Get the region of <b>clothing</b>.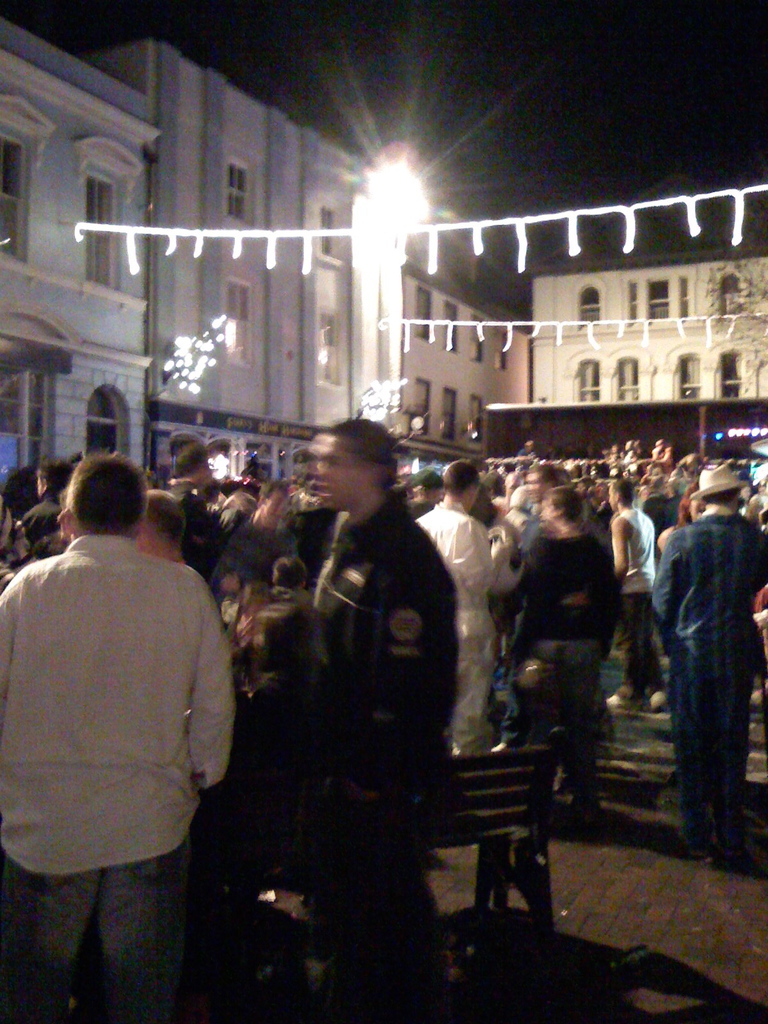
(left=613, top=508, right=666, bottom=695).
